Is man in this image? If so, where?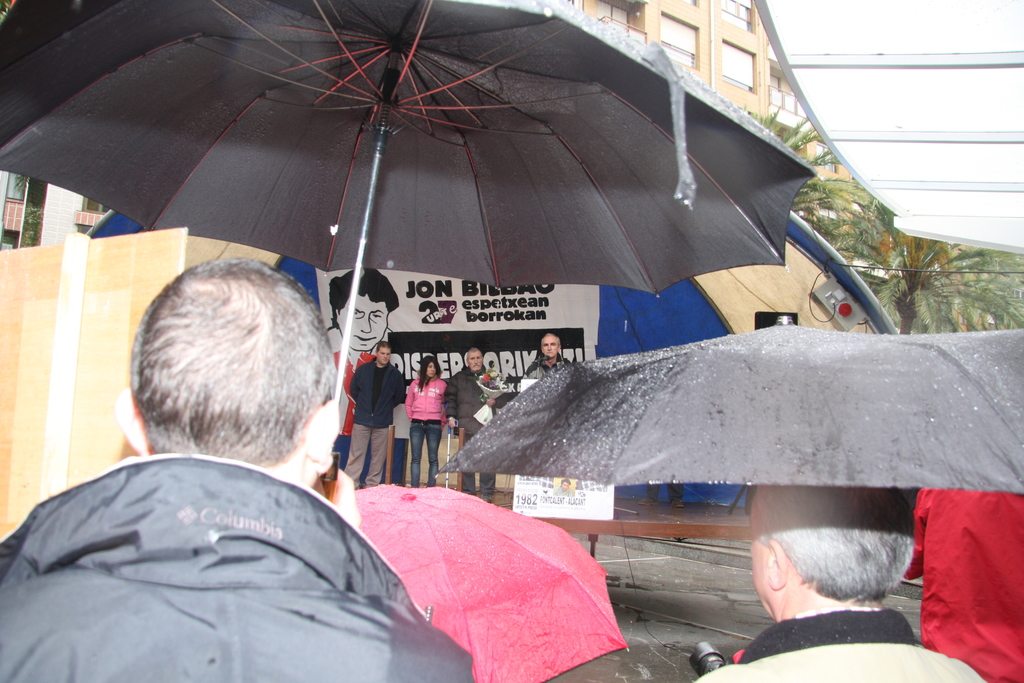
Yes, at region(318, 265, 399, 435).
